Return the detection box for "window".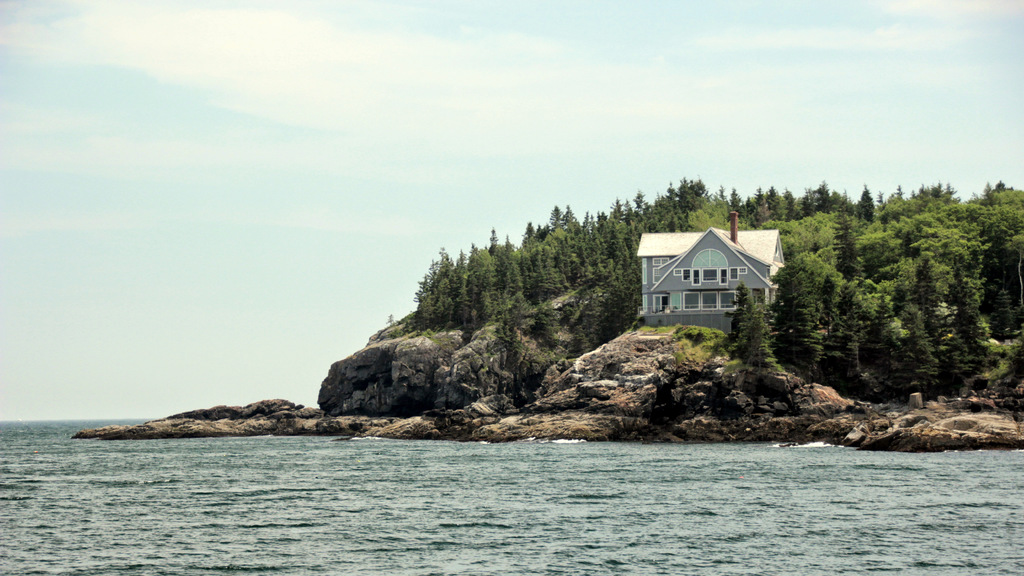
703, 266, 717, 280.
